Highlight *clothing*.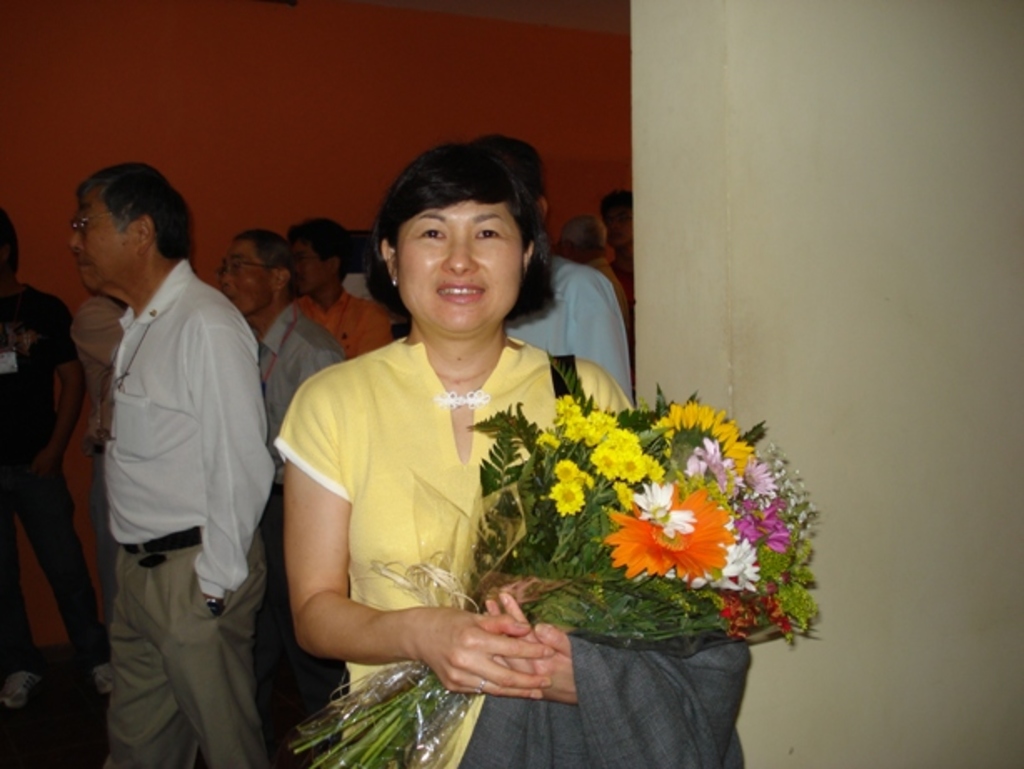
Highlighted region: left=92, top=255, right=279, bottom=767.
